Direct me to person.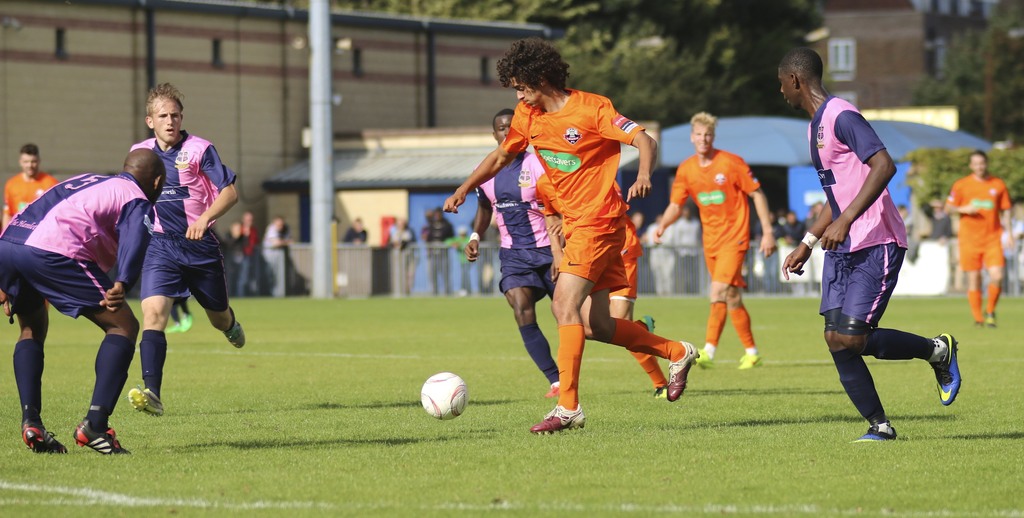
Direction: {"left": 898, "top": 207, "right": 919, "bottom": 236}.
